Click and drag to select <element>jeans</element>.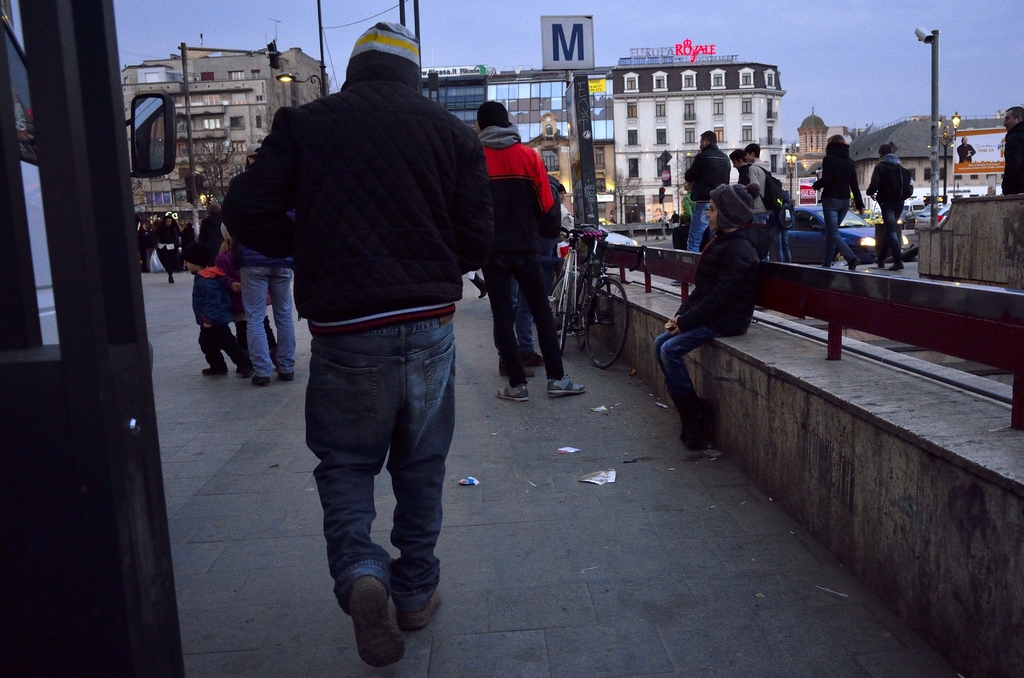
Selection: {"left": 686, "top": 200, "right": 714, "bottom": 253}.
